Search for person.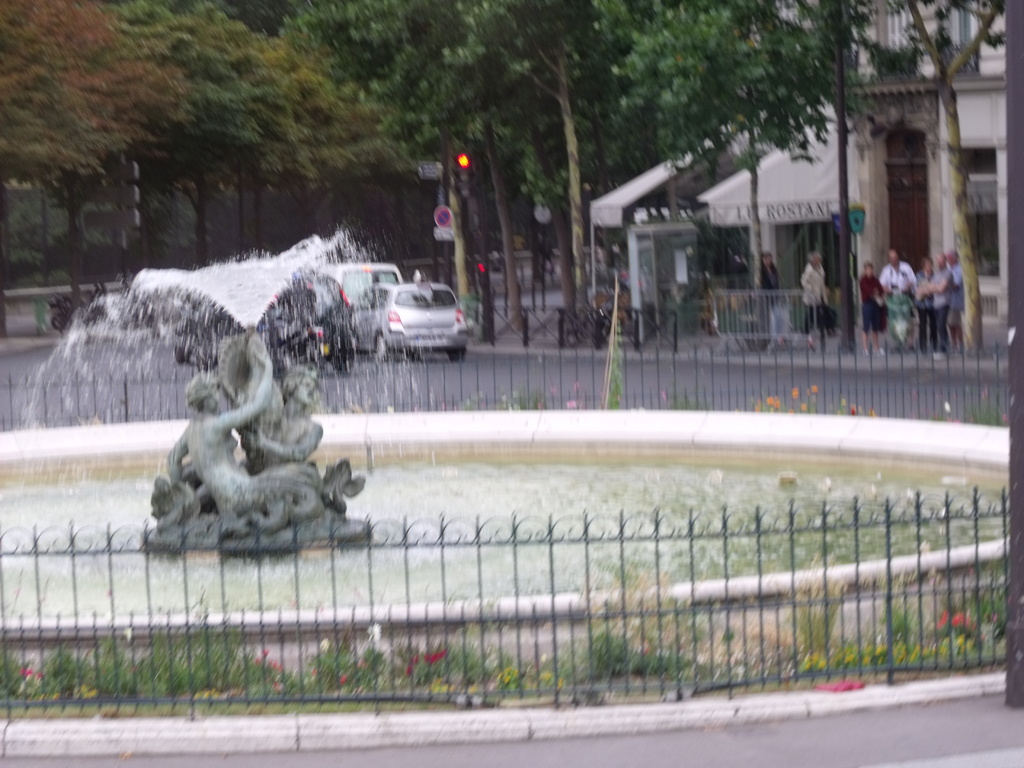
Found at <region>161, 338, 322, 523</region>.
